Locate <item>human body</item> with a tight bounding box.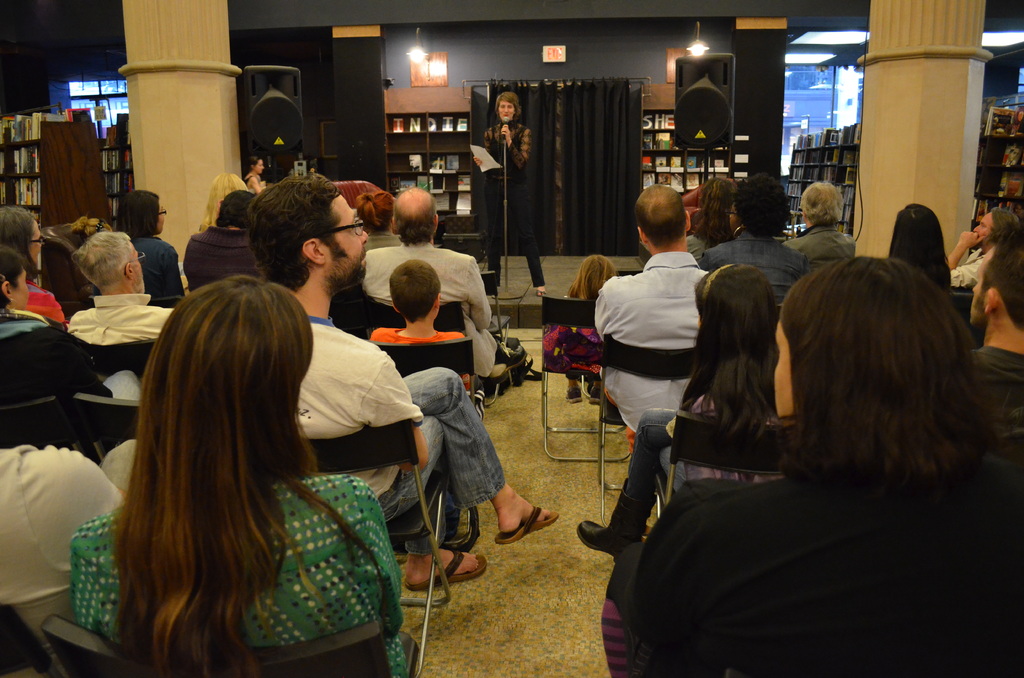
{"x1": 950, "y1": 207, "x2": 1018, "y2": 294}.
